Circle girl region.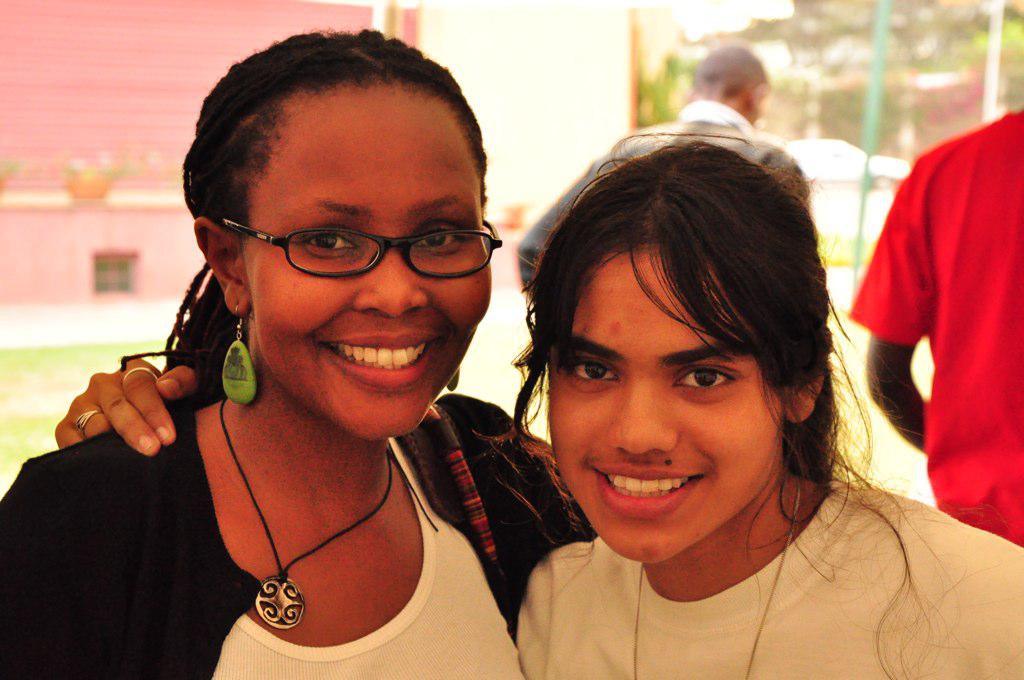
Region: box(54, 137, 1023, 679).
